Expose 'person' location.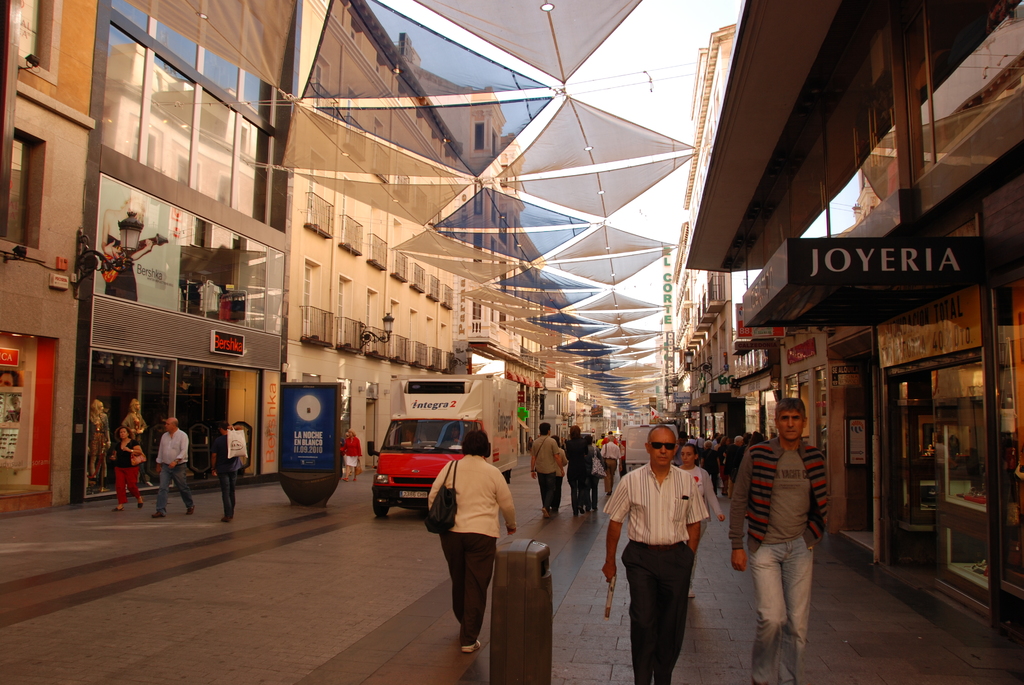
Exposed at <region>674, 445, 725, 599</region>.
